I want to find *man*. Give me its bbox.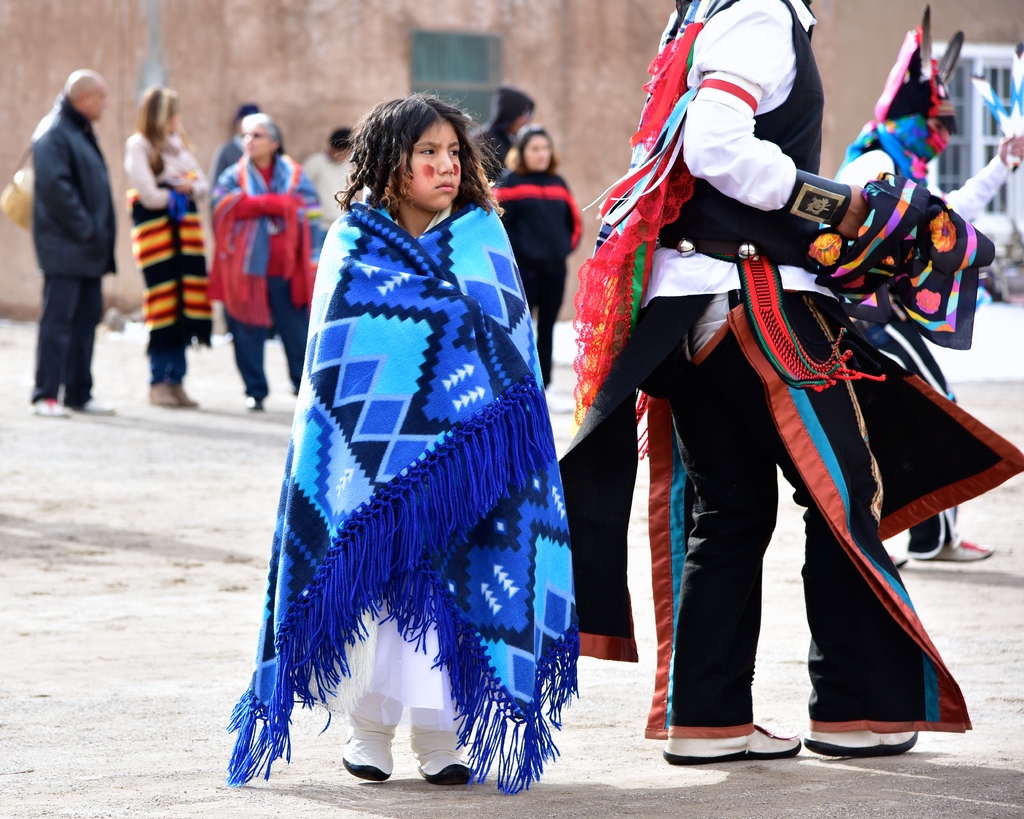
crop(821, 0, 1023, 563).
